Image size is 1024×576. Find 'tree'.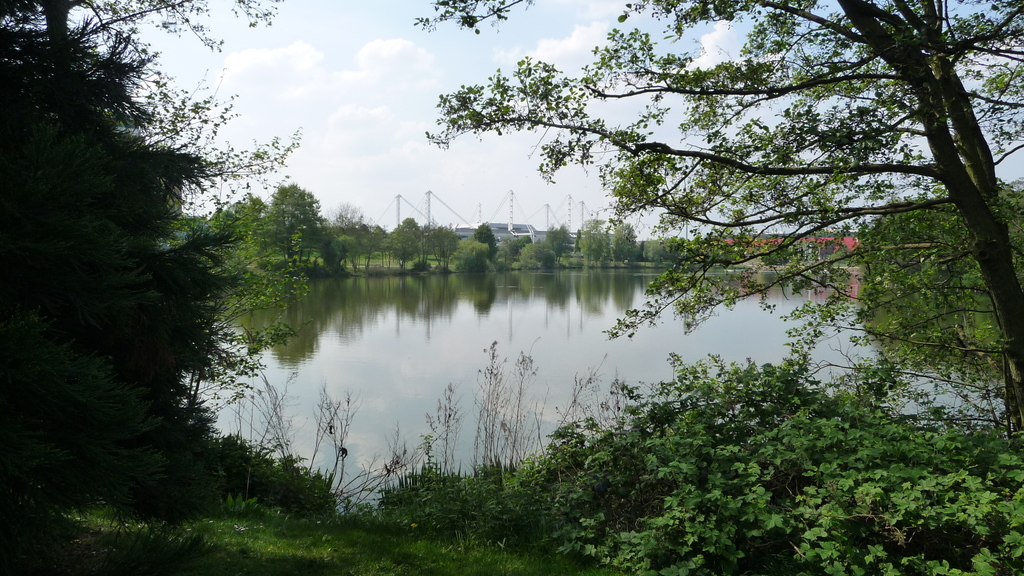
[left=424, top=0, right=1023, bottom=443].
